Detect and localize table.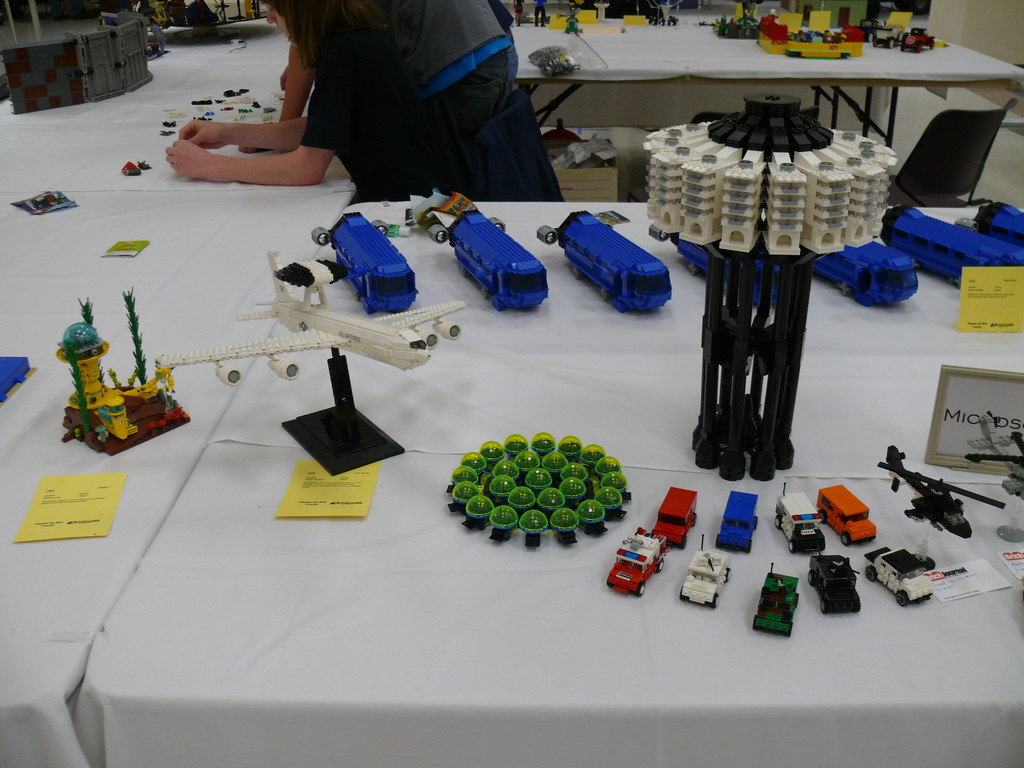
Localized at (0, 17, 358, 191).
